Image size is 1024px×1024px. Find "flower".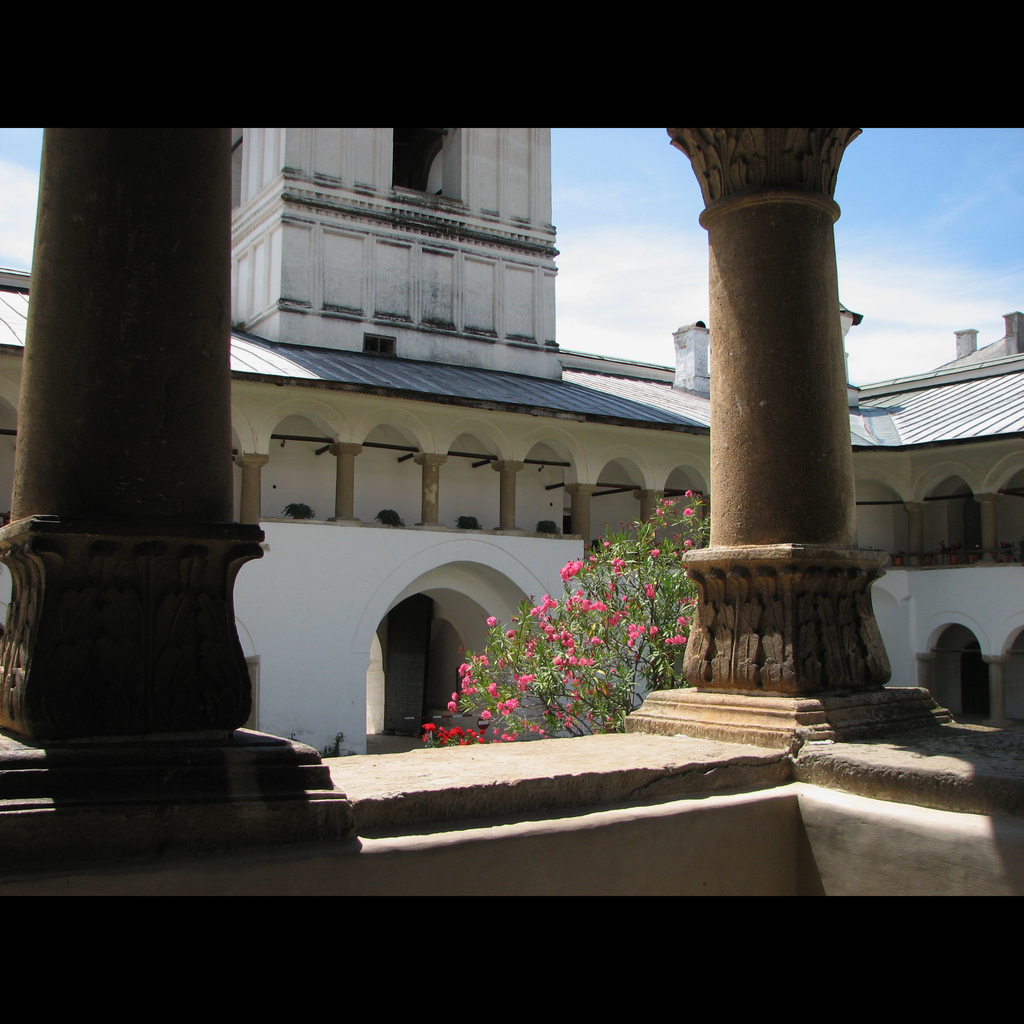
[x1=478, y1=709, x2=487, y2=721].
